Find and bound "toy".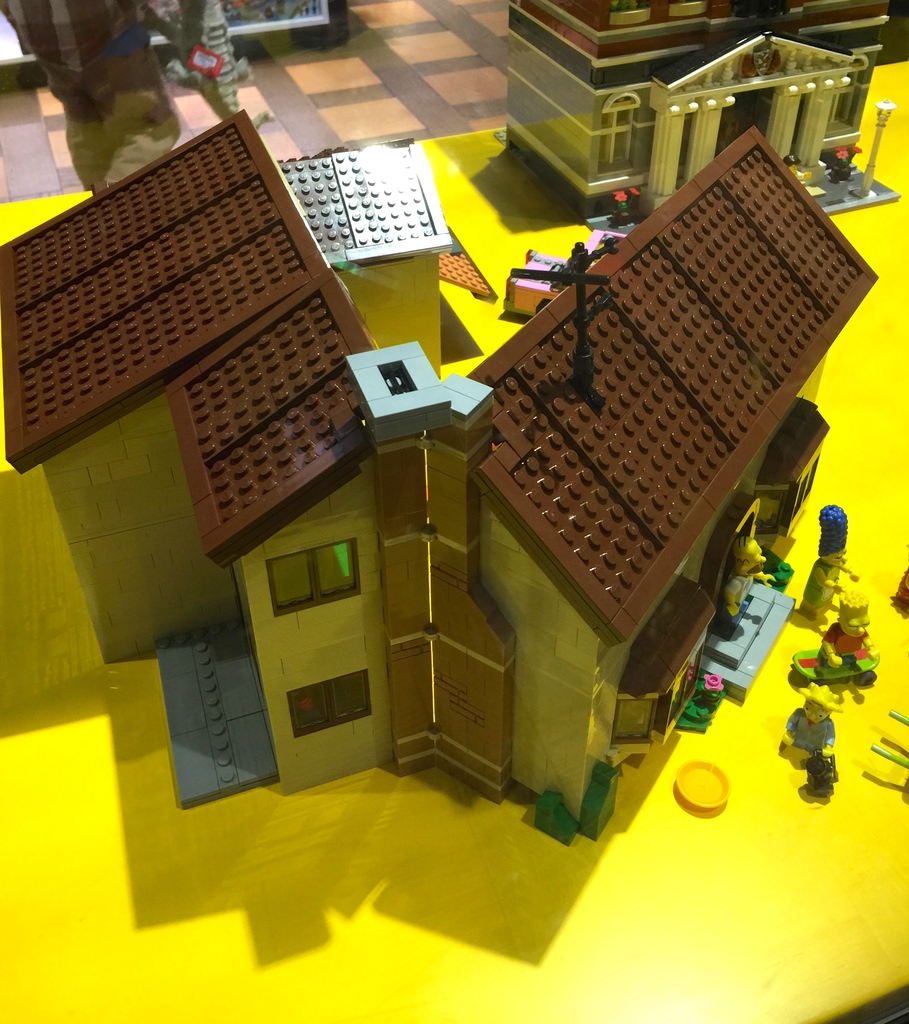
Bound: x1=889 y1=575 x2=908 y2=615.
